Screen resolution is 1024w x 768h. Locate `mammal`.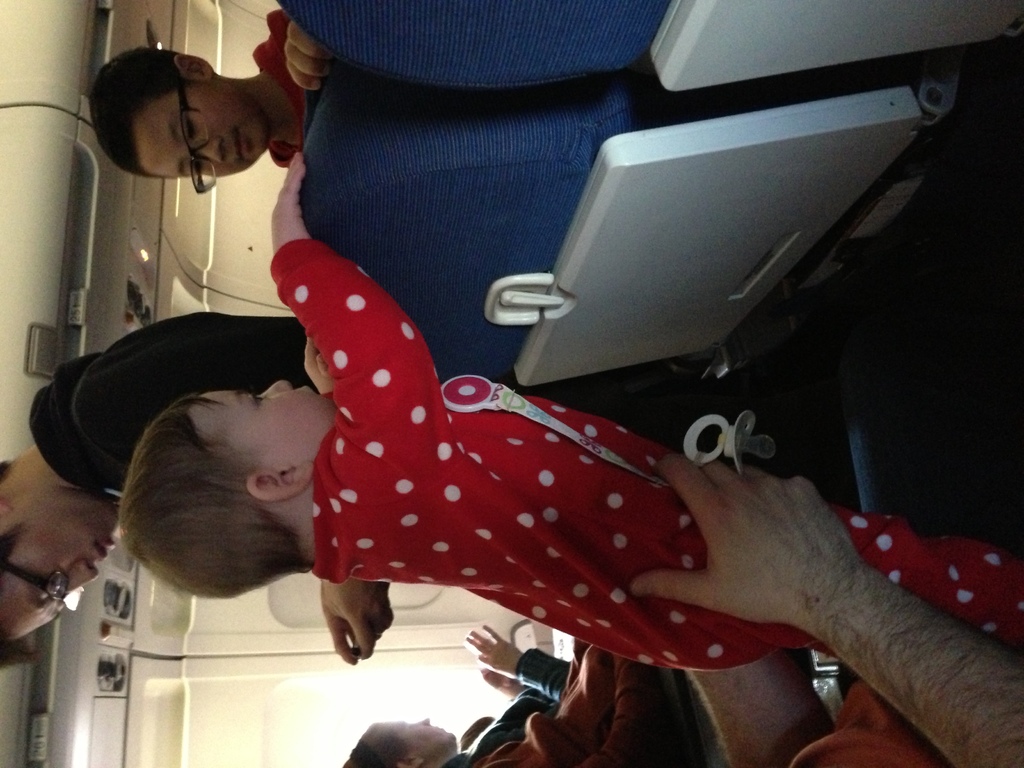
(left=620, top=456, right=1023, bottom=765).
